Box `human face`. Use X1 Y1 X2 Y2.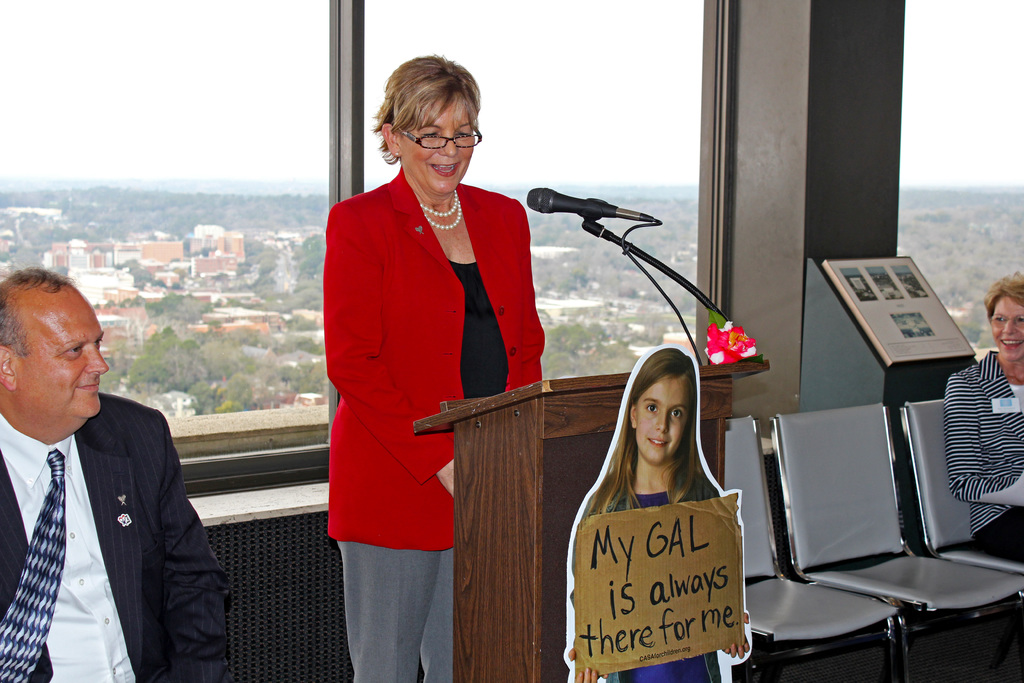
989 298 1023 363.
